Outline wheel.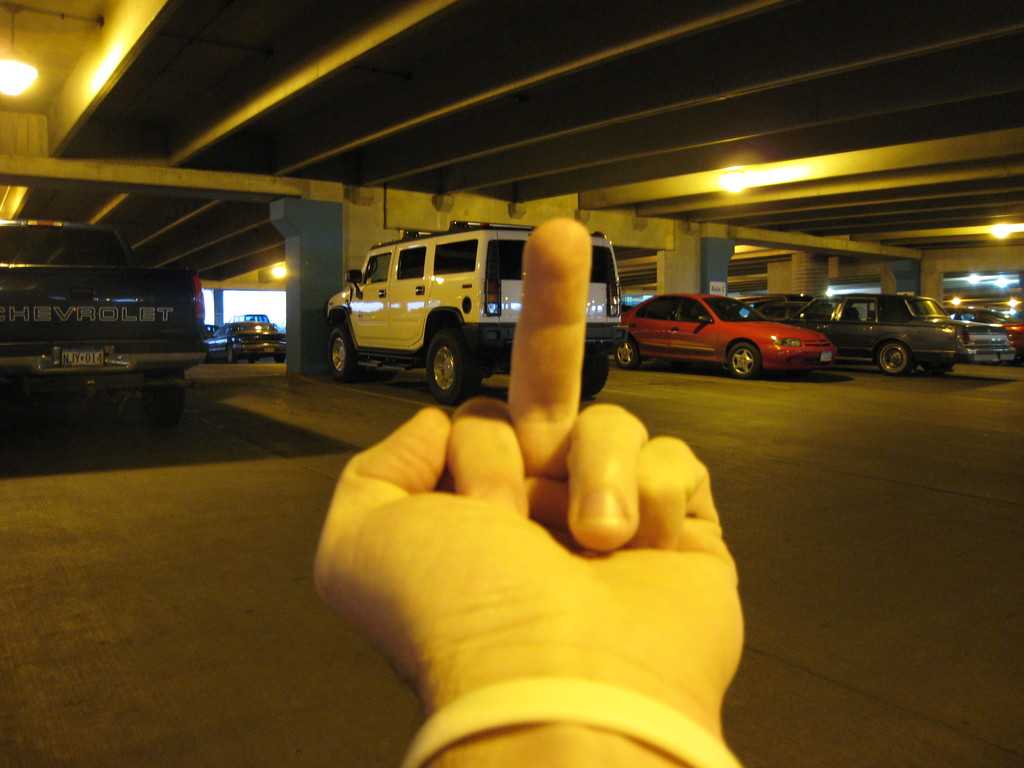
Outline: {"left": 328, "top": 328, "right": 359, "bottom": 383}.
